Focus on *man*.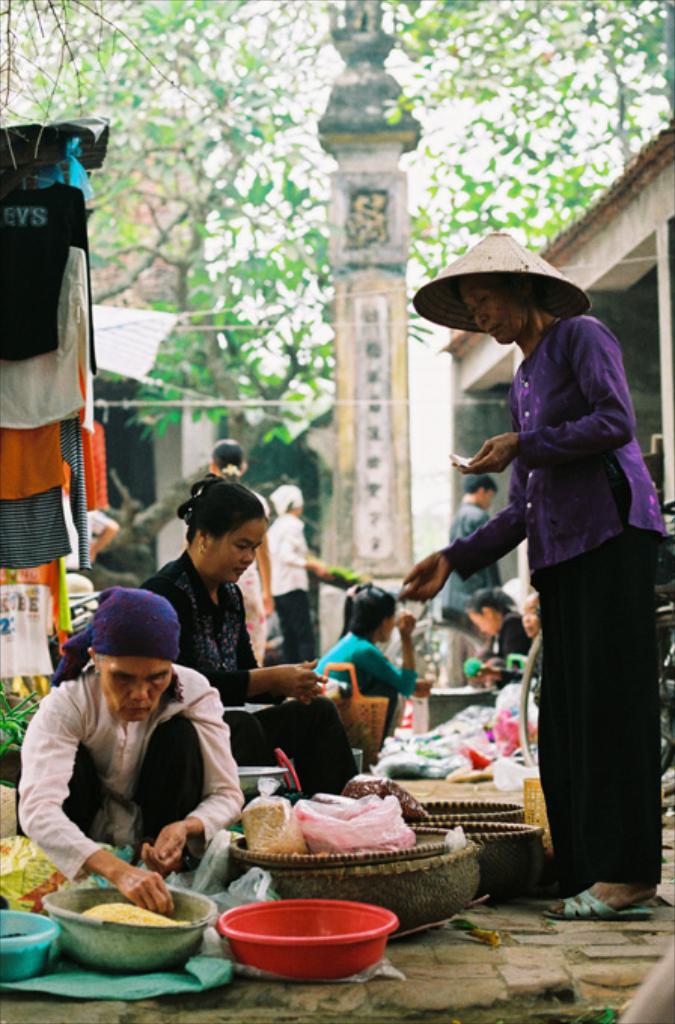
Focused at 429/229/660/907.
